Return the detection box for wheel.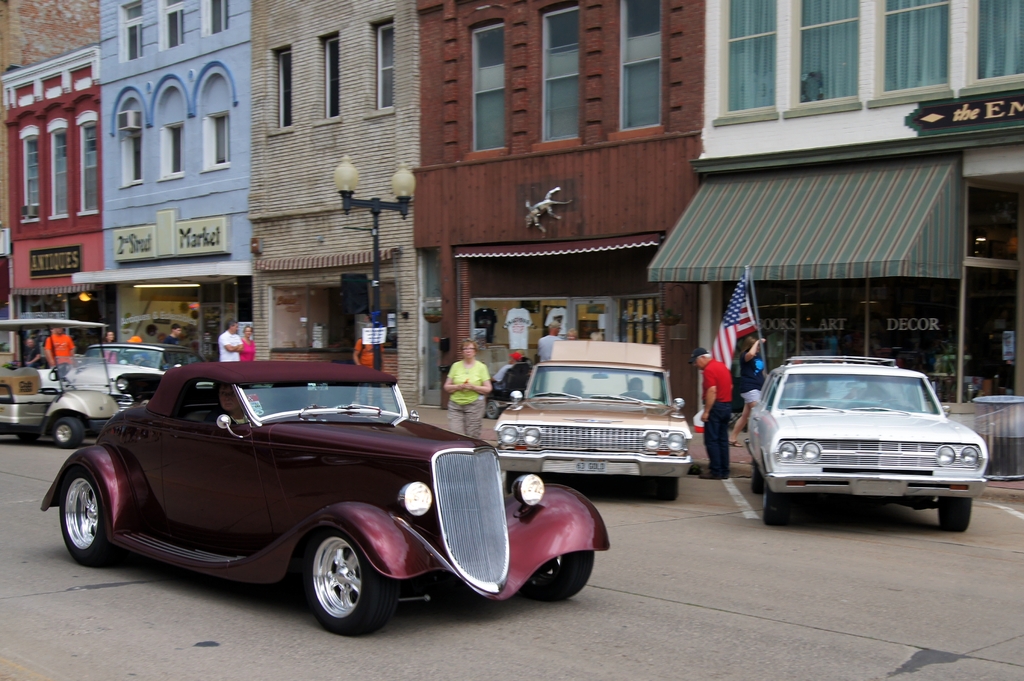
{"x1": 487, "y1": 401, "x2": 497, "y2": 419}.
